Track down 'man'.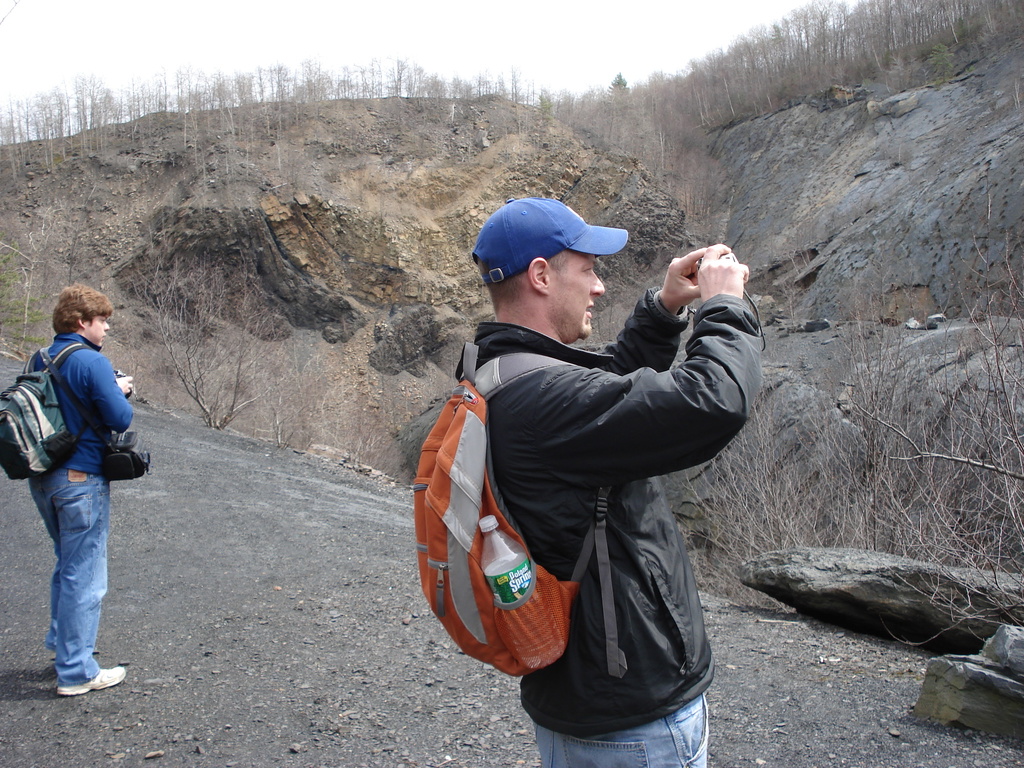
Tracked to region(408, 192, 777, 751).
